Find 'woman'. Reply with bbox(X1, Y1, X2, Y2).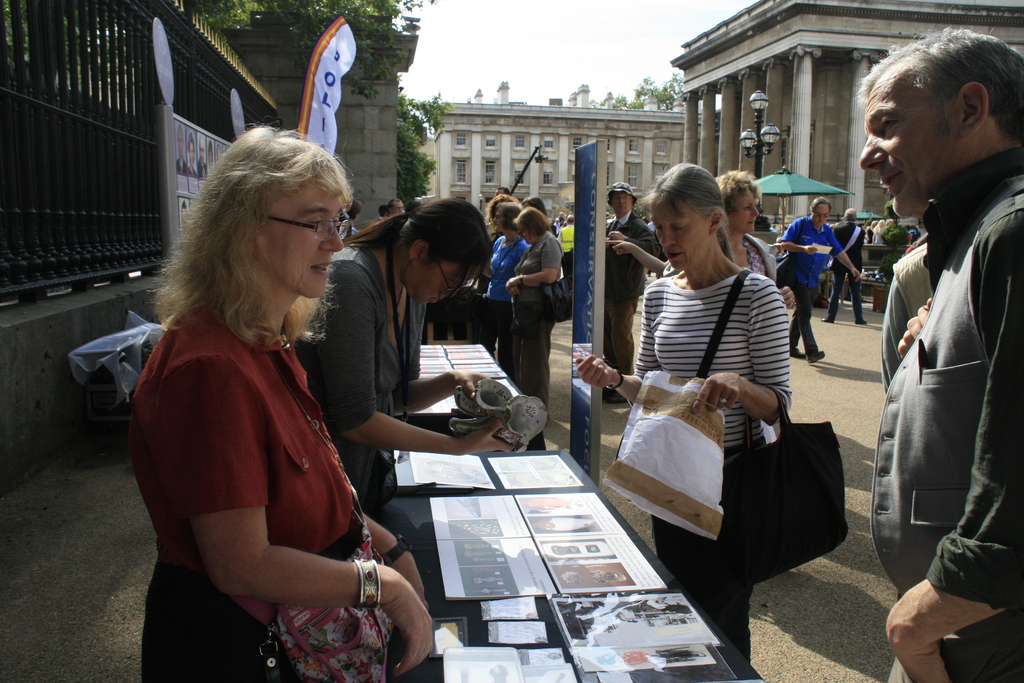
bbox(292, 197, 518, 511).
